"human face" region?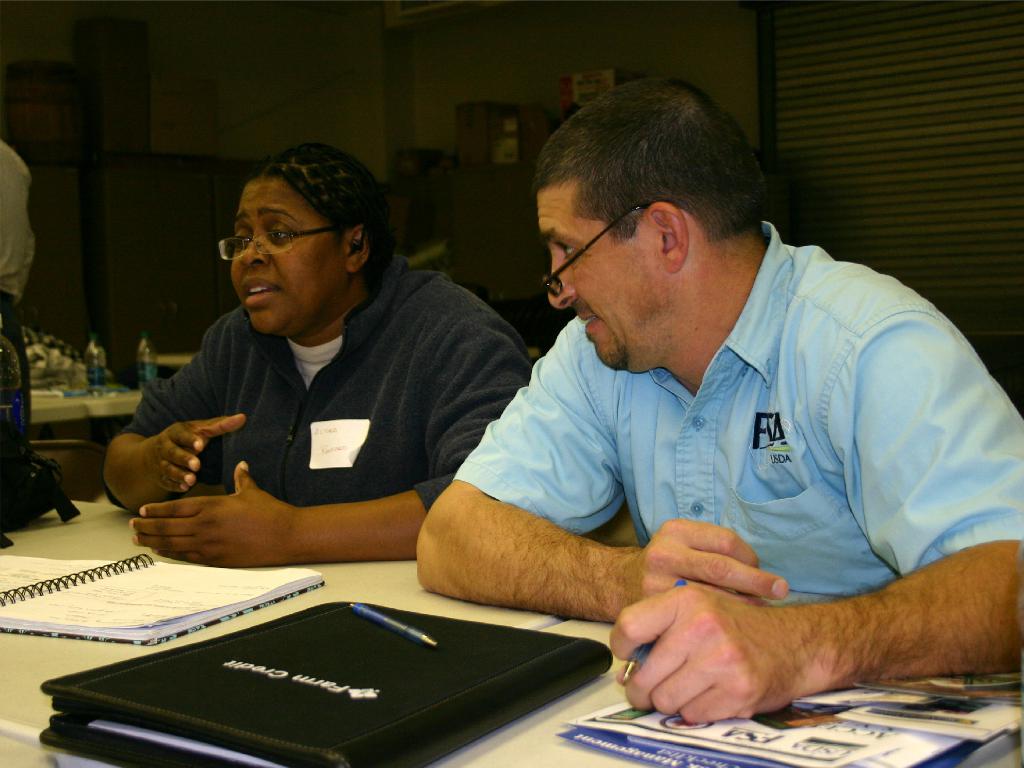
pyautogui.locateOnScreen(226, 188, 345, 337)
